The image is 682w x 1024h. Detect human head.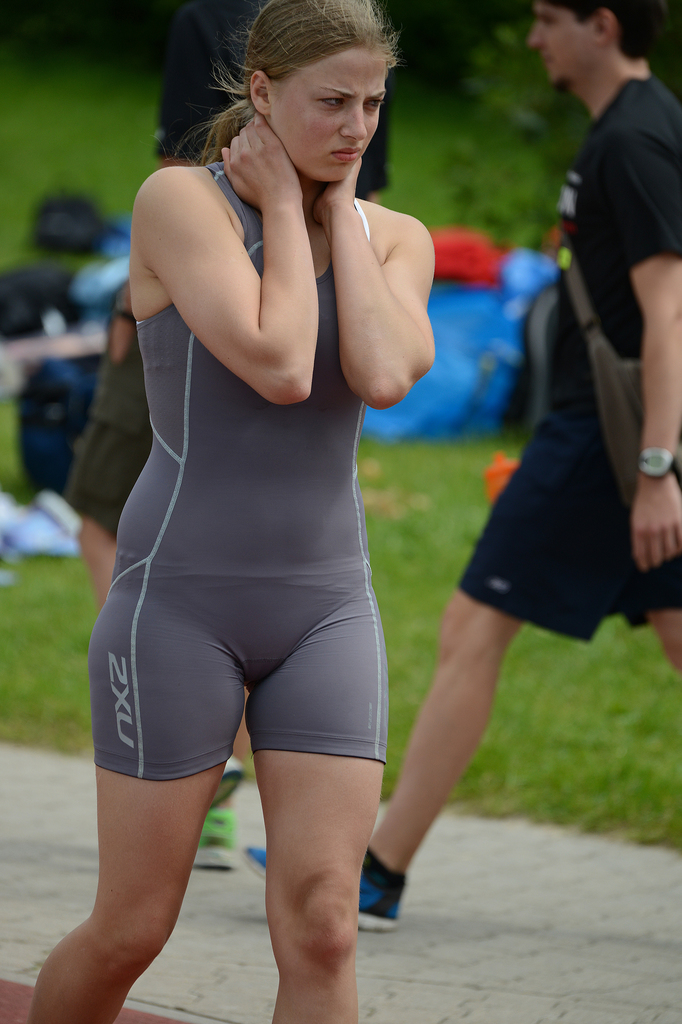
Detection: left=253, top=0, right=402, bottom=186.
